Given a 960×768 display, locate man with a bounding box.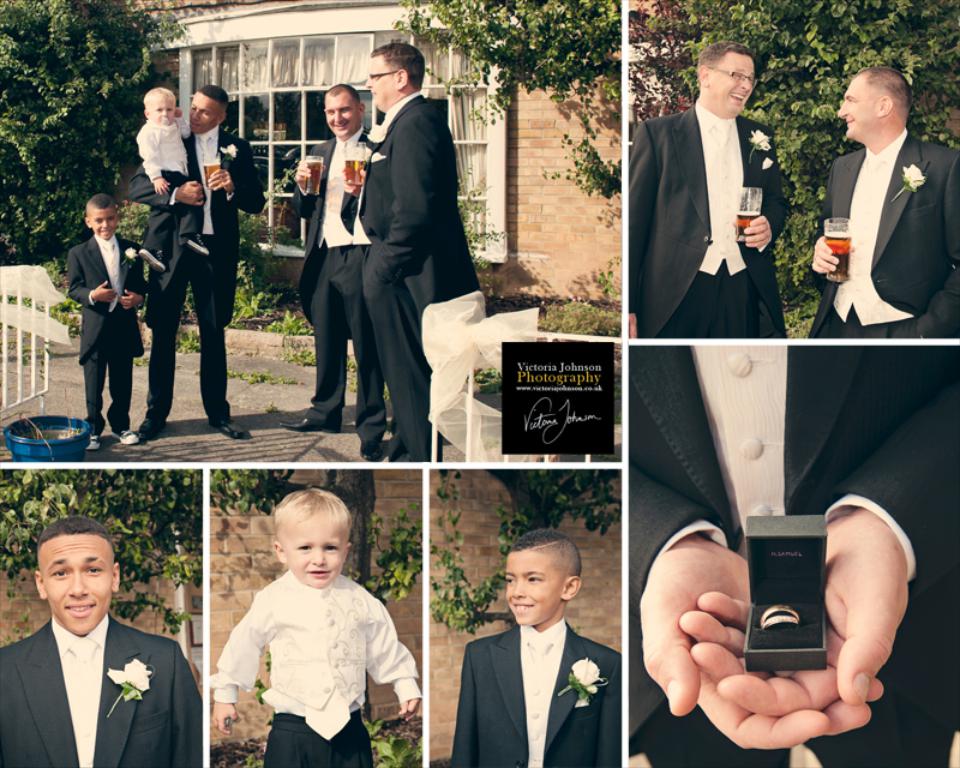
Located: 626,38,792,338.
